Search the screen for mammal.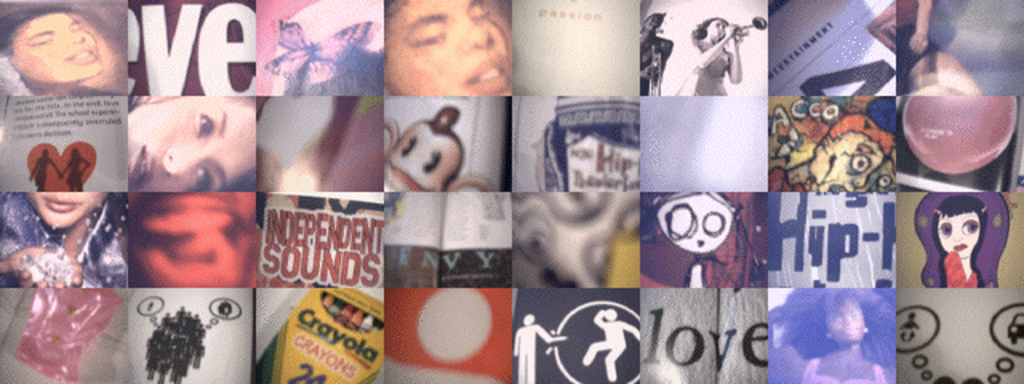
Found at <region>381, 0, 512, 96</region>.
